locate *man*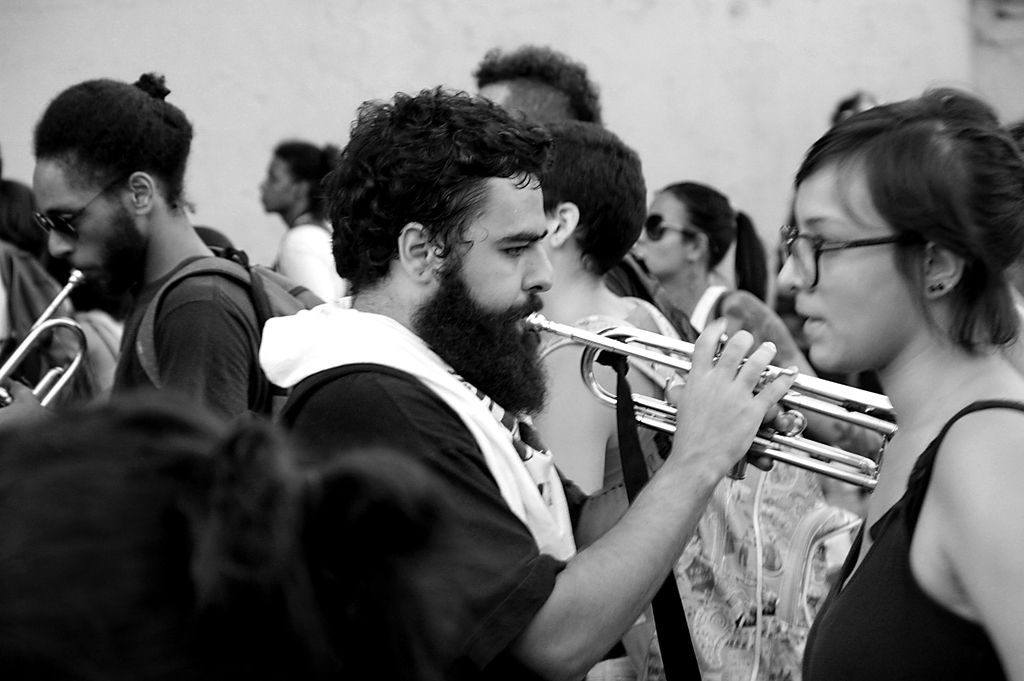
box(261, 83, 795, 680)
